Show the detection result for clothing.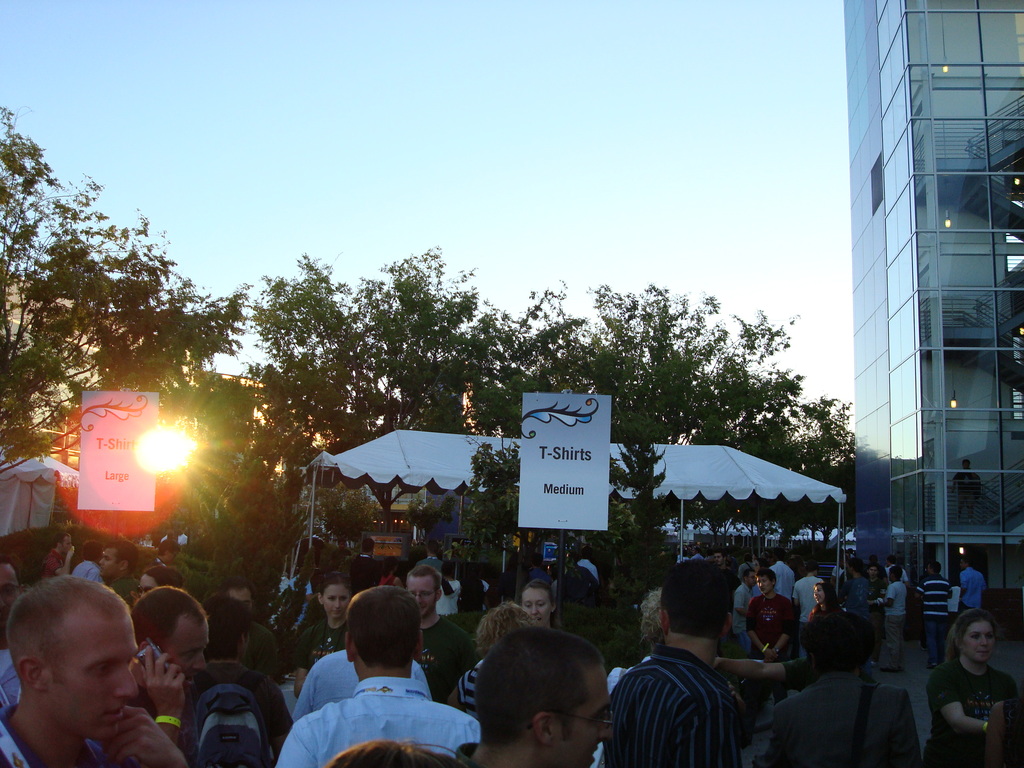
[left=767, top=548, right=799, bottom=606].
